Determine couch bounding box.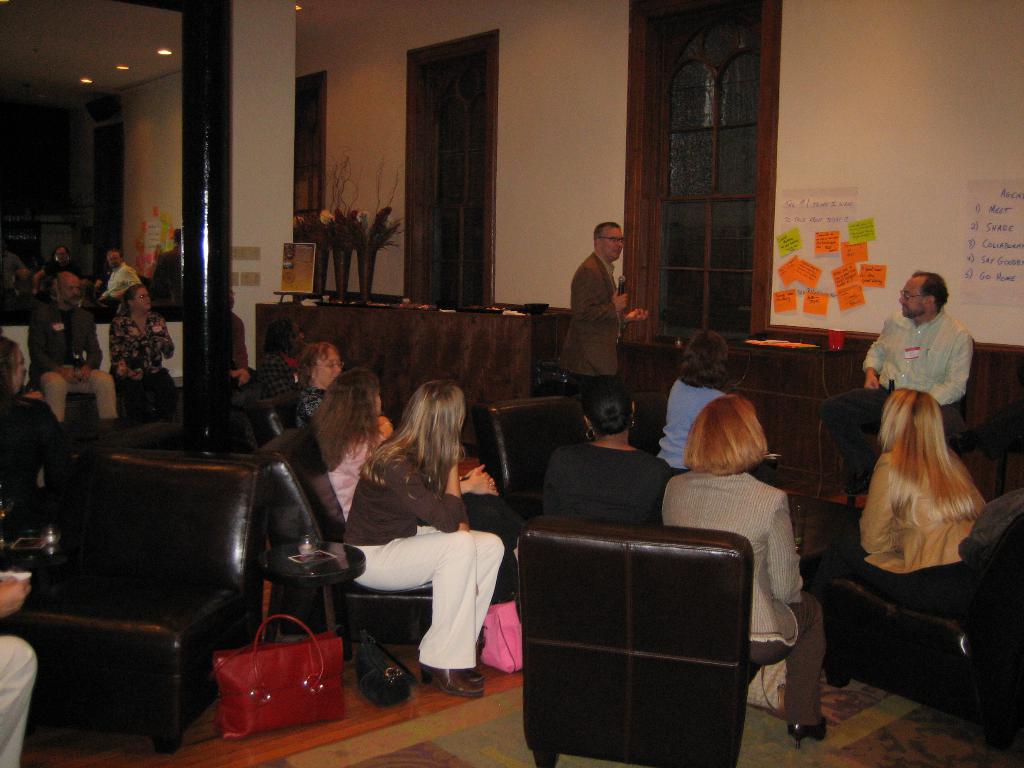
Determined: x1=237 y1=392 x2=306 y2=442.
